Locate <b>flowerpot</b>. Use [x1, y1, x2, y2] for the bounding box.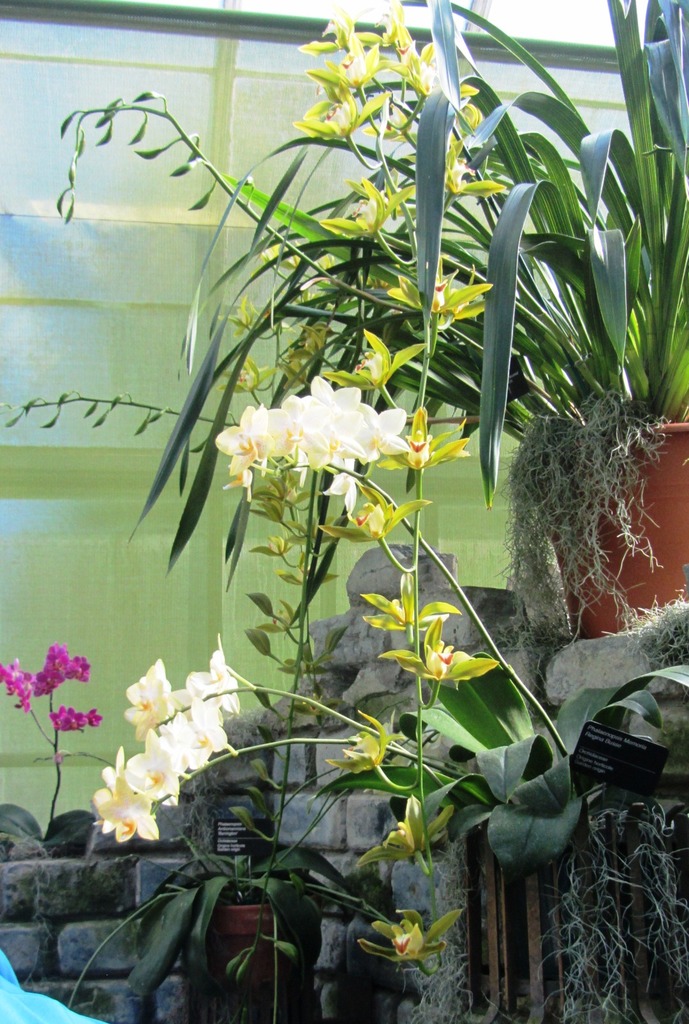
[545, 417, 688, 632].
